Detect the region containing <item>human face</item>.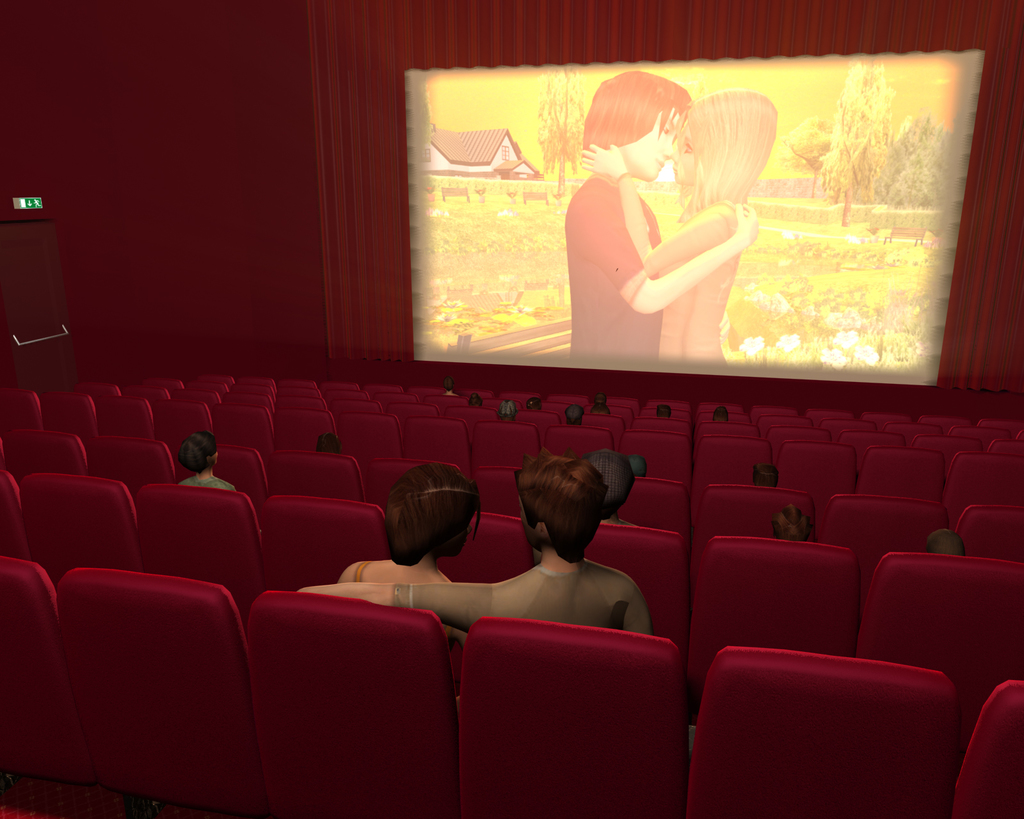
rect(670, 122, 696, 186).
